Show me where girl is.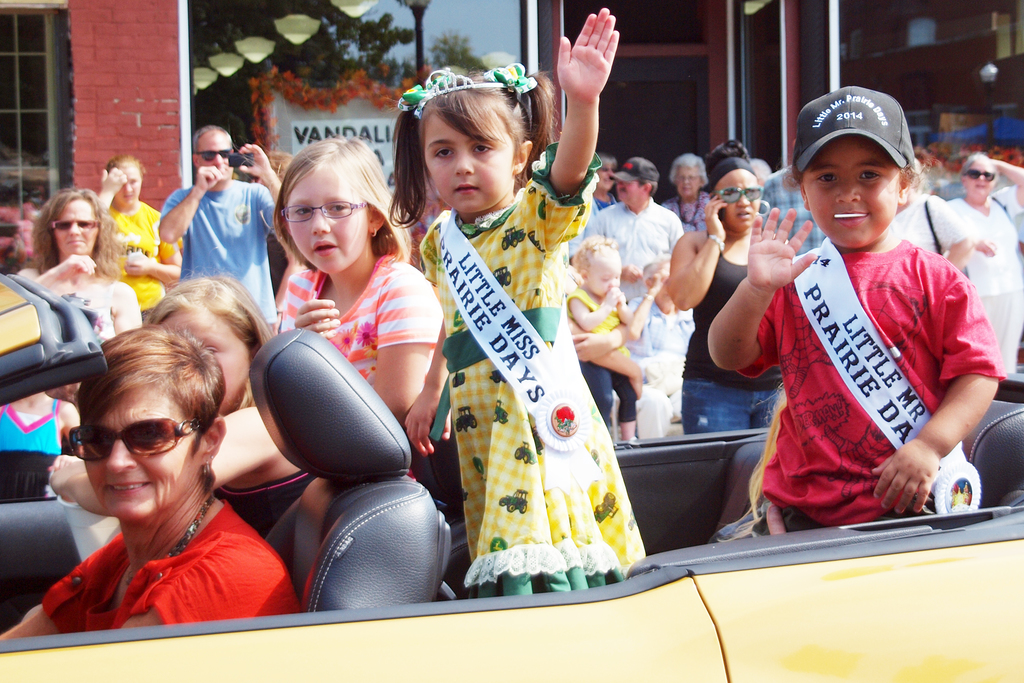
girl is at 397:6:625:596.
